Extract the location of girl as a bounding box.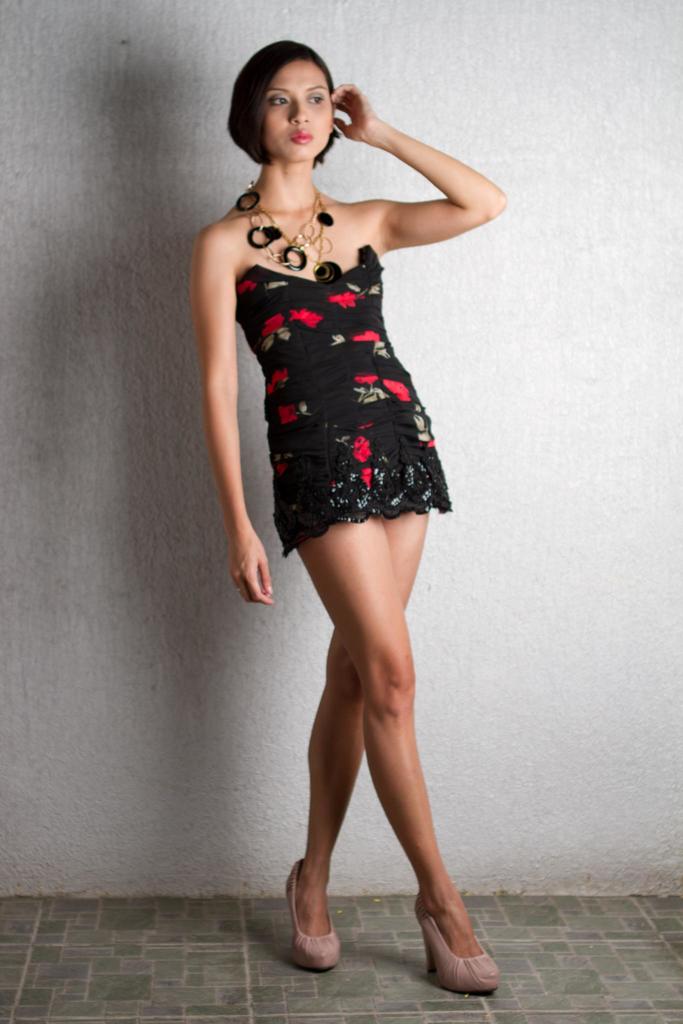
l=190, t=35, r=507, b=993.
